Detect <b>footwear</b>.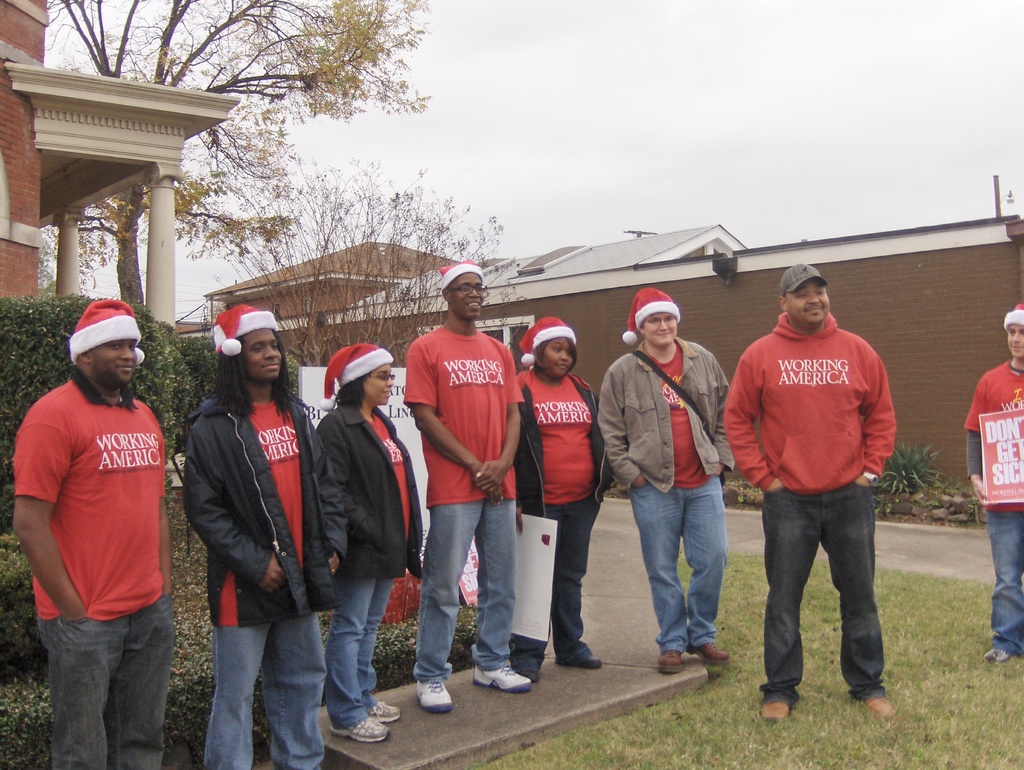
Detected at detection(403, 647, 463, 735).
